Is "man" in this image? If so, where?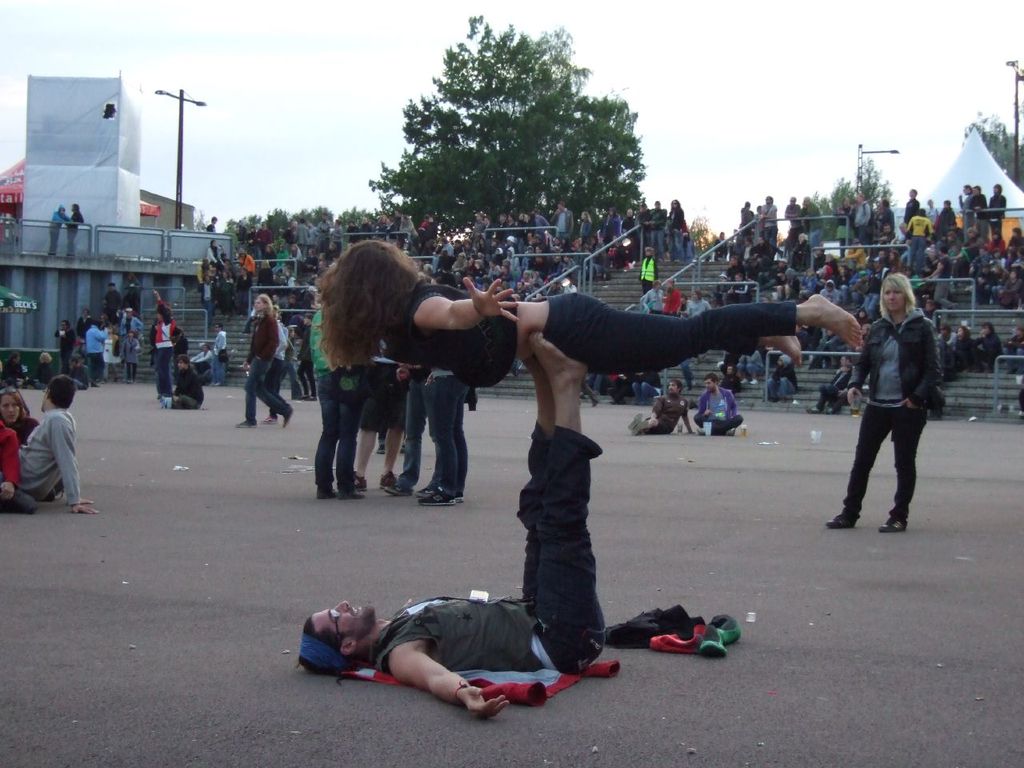
Yes, at [54,321,74,375].
